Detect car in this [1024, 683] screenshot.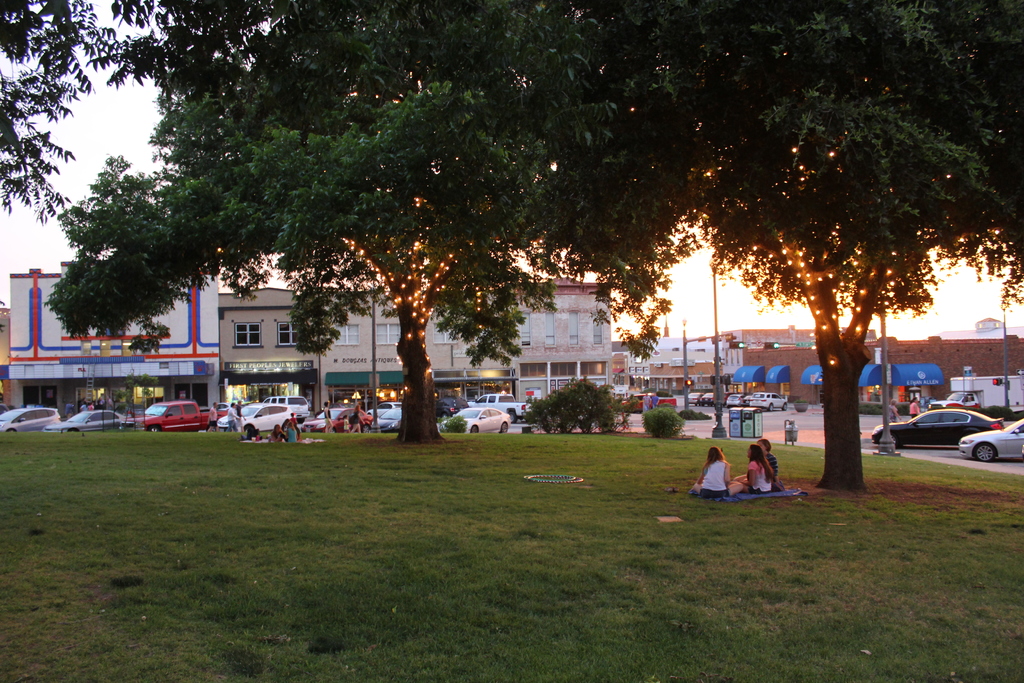
Detection: box(262, 395, 311, 424).
